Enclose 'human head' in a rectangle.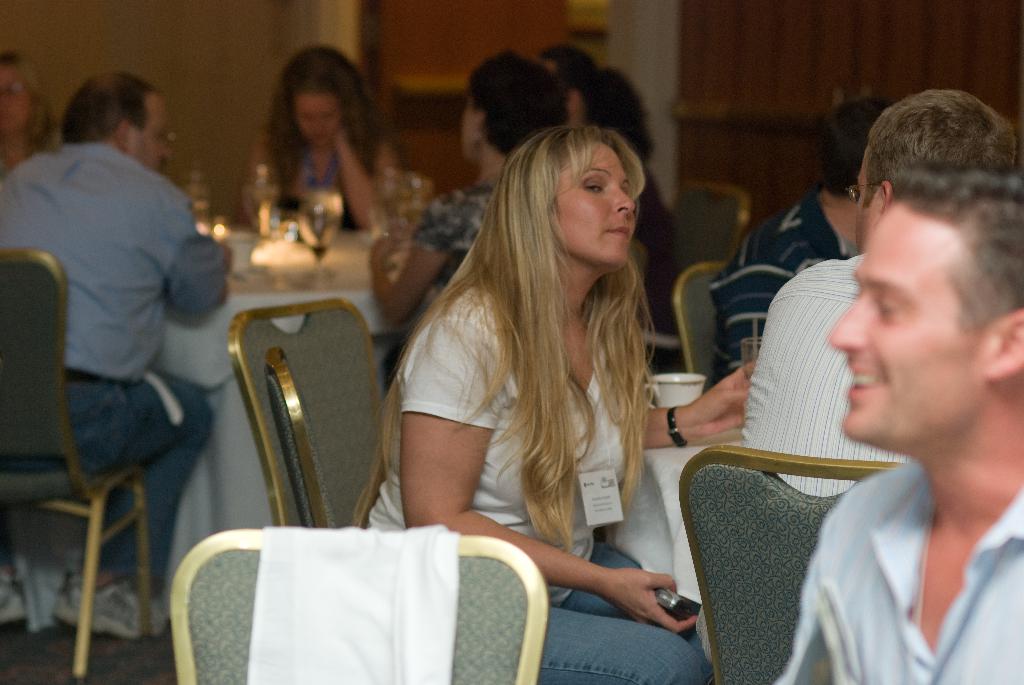
[851, 85, 1020, 255].
